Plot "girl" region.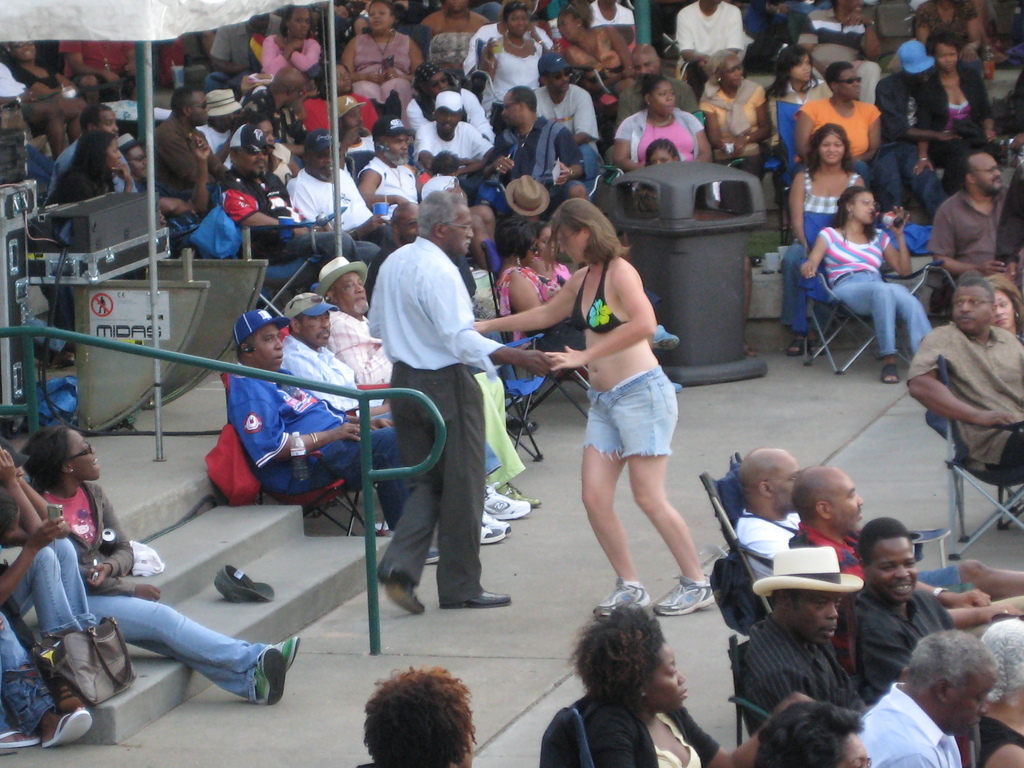
Plotted at [22,418,303,709].
